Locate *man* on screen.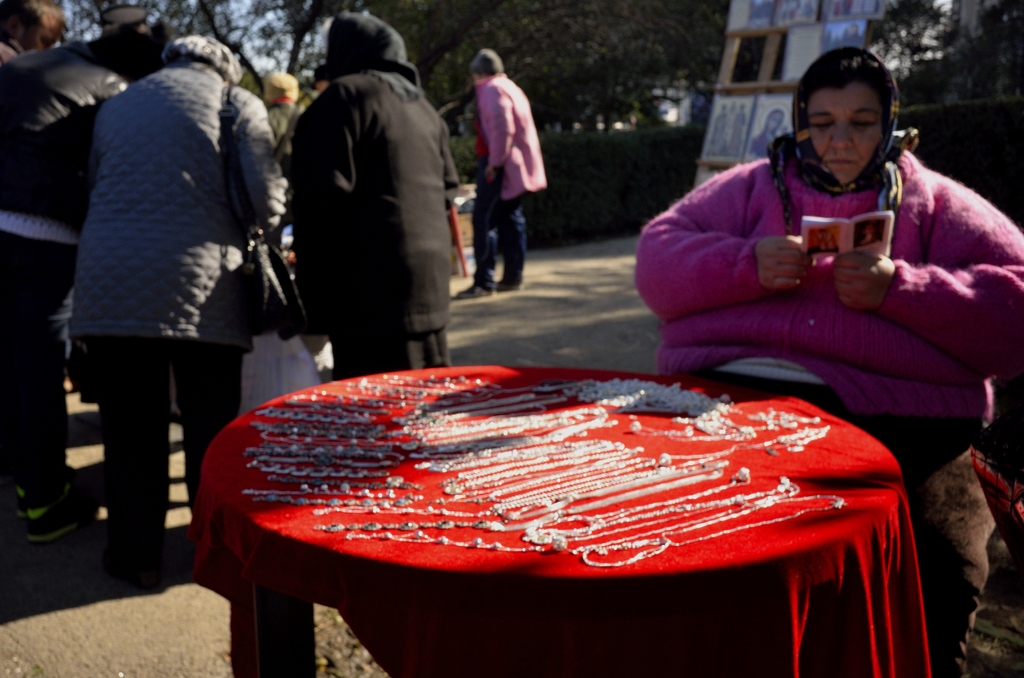
On screen at 0, 17, 188, 540.
